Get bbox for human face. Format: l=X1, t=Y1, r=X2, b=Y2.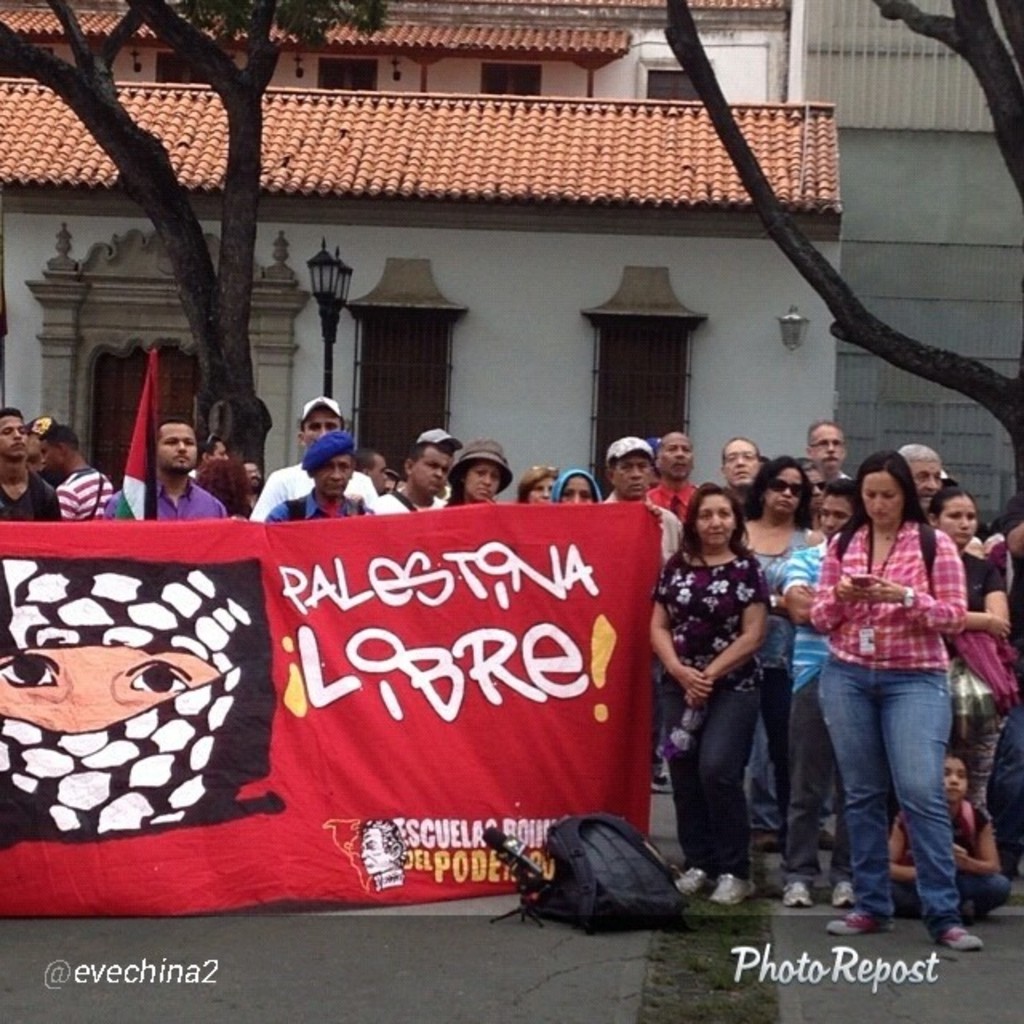
l=317, t=453, r=350, b=502.
